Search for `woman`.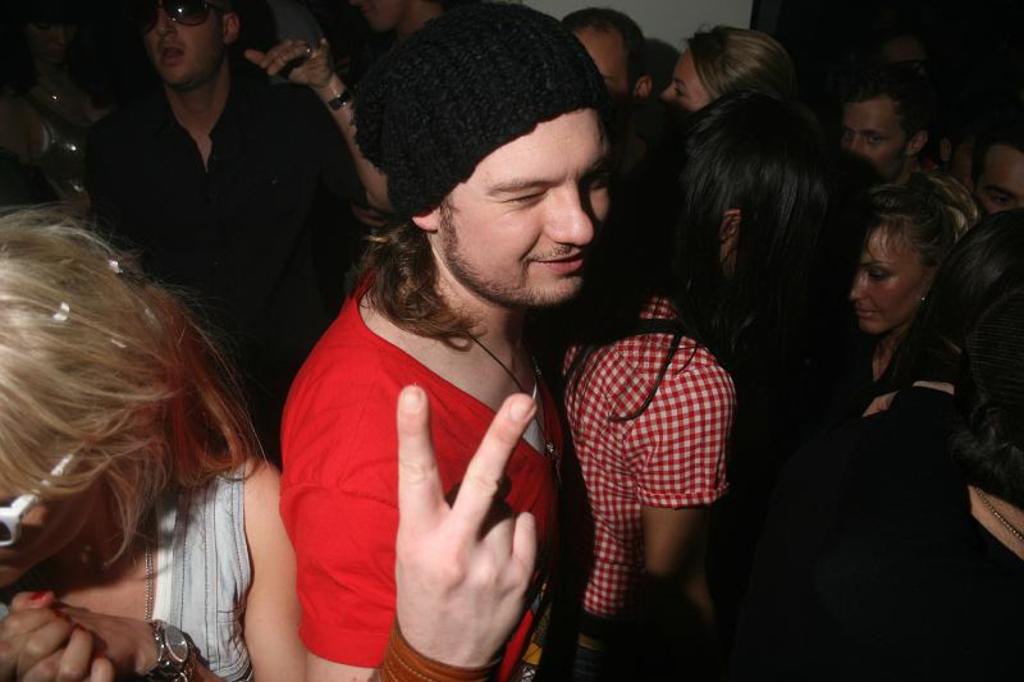
Found at (552,84,840,681).
